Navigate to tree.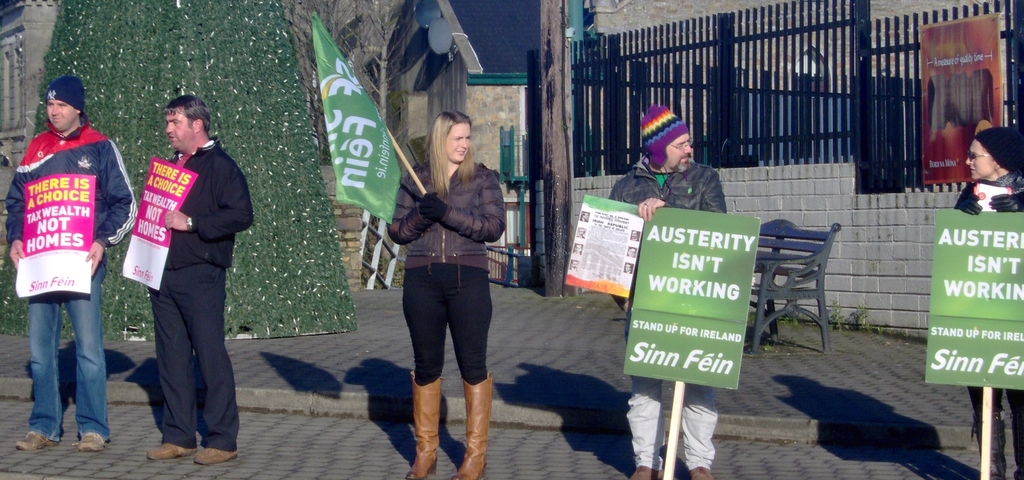
Navigation target: (left=0, top=0, right=358, bottom=342).
